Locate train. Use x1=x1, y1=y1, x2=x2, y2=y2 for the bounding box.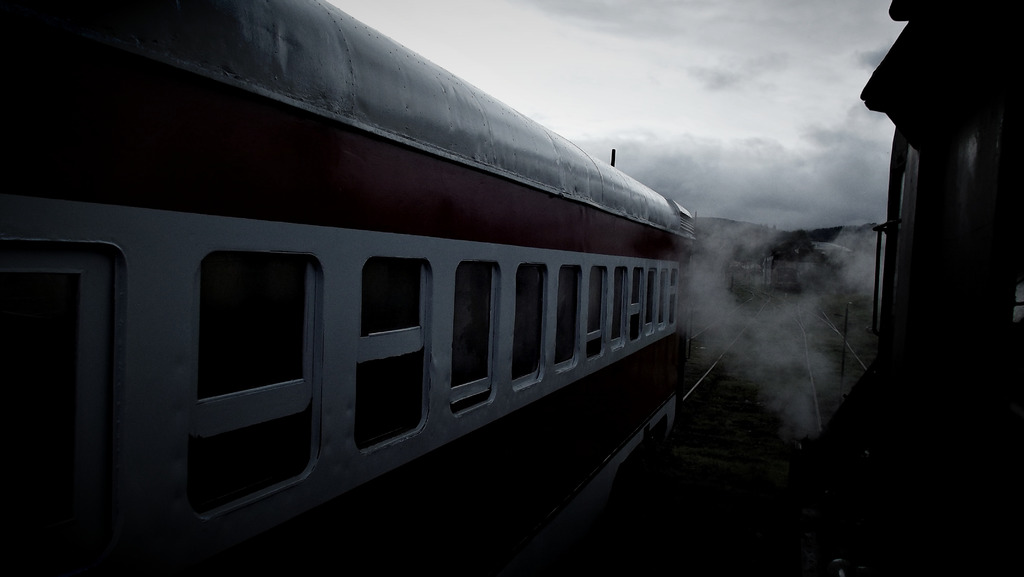
x1=0, y1=0, x2=706, y2=576.
